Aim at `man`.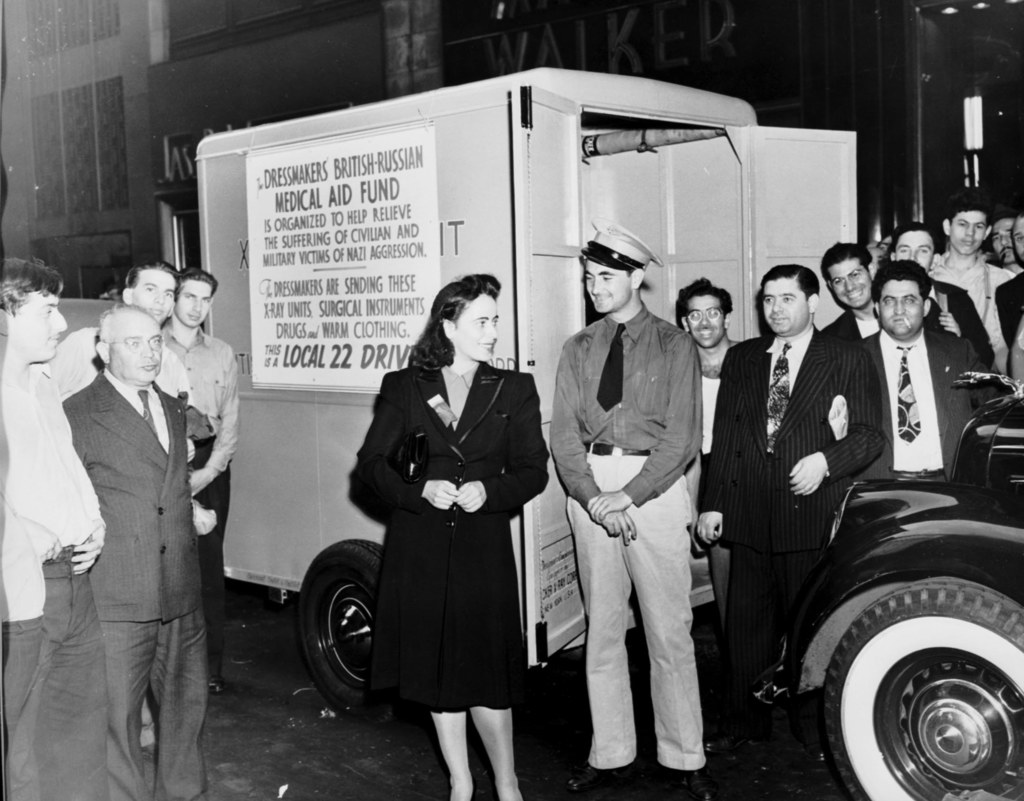
Aimed at [x1=52, y1=257, x2=202, y2=481].
